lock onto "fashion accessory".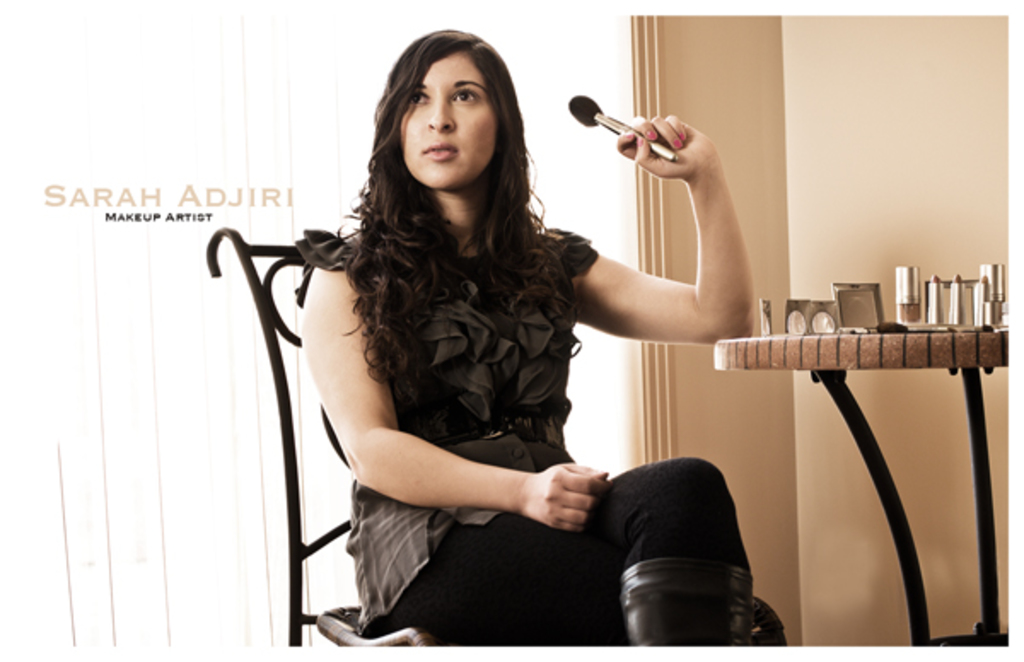
Locked: crop(614, 561, 751, 648).
